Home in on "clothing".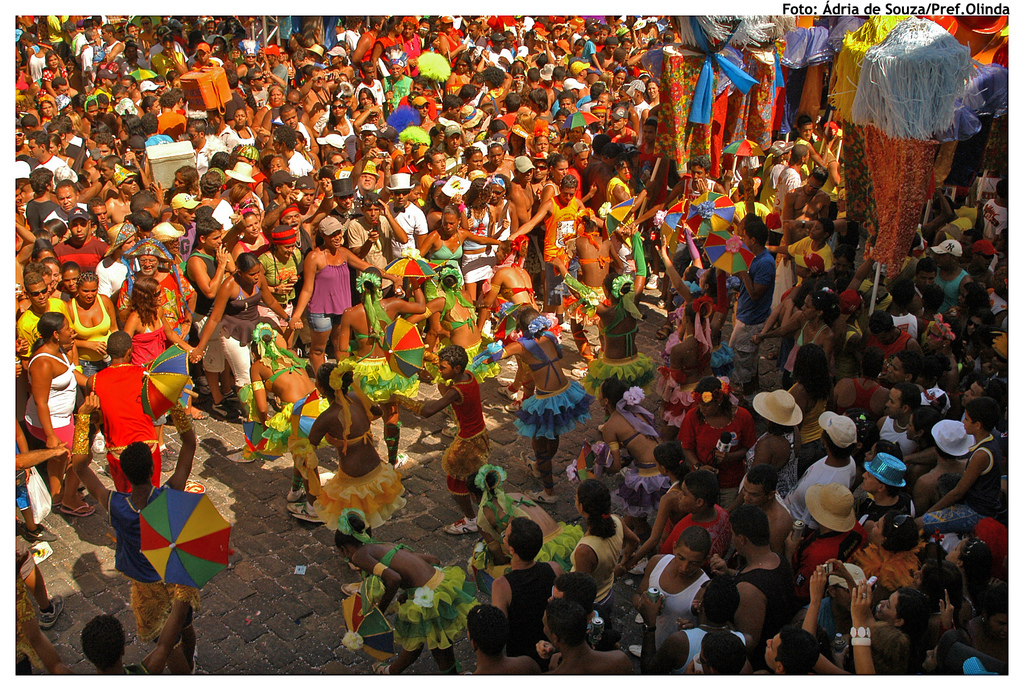
Homed in at [left=800, top=530, right=866, bottom=583].
